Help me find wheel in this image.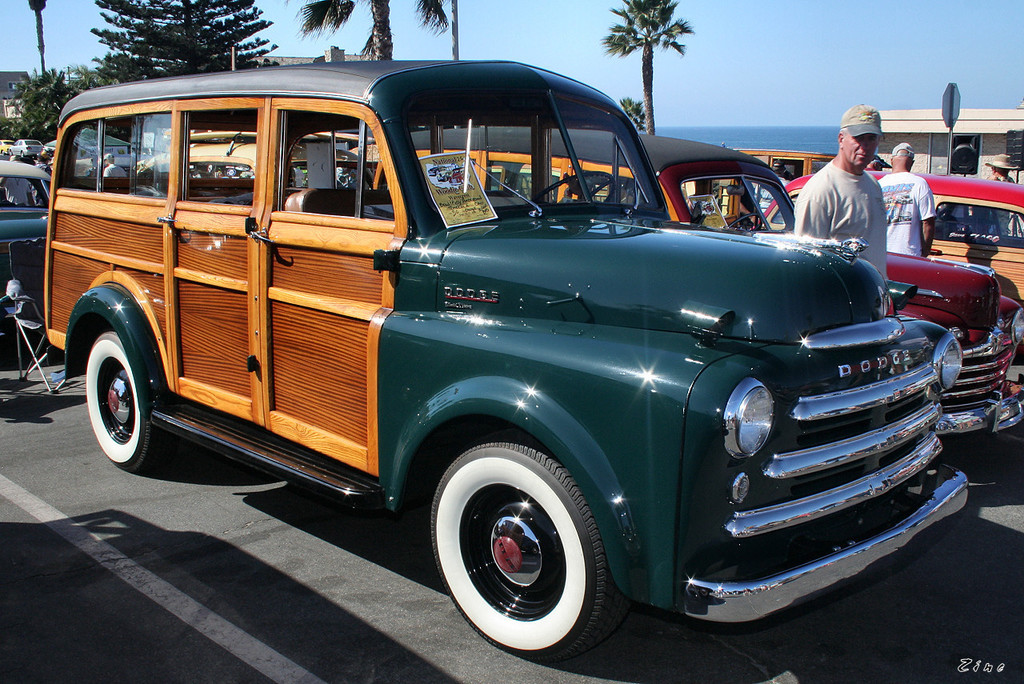
Found it: 77, 323, 174, 479.
